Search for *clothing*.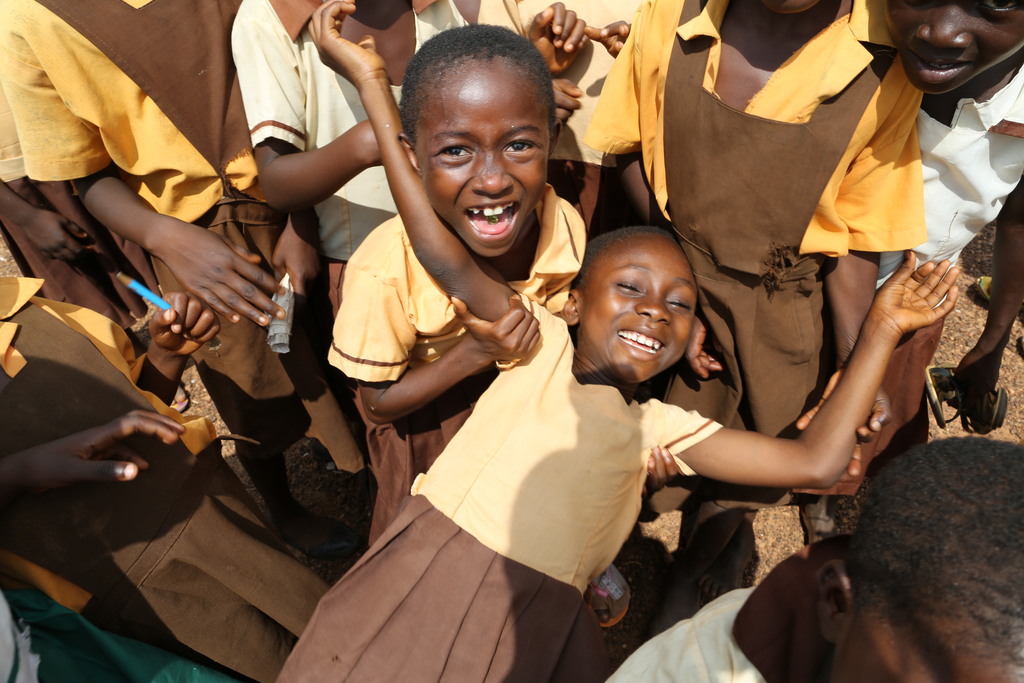
Found at locate(275, 293, 726, 682).
